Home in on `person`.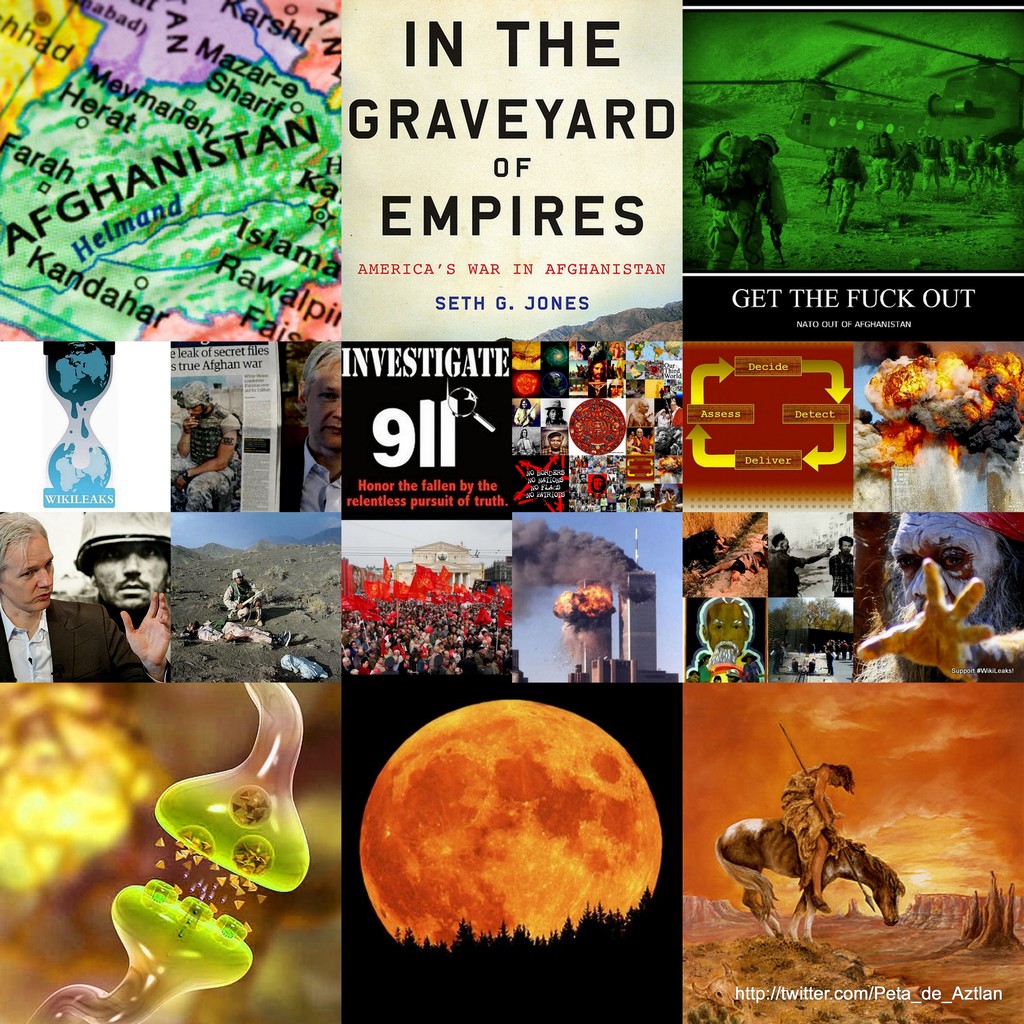
Homed in at <box>781,767,854,910</box>.
